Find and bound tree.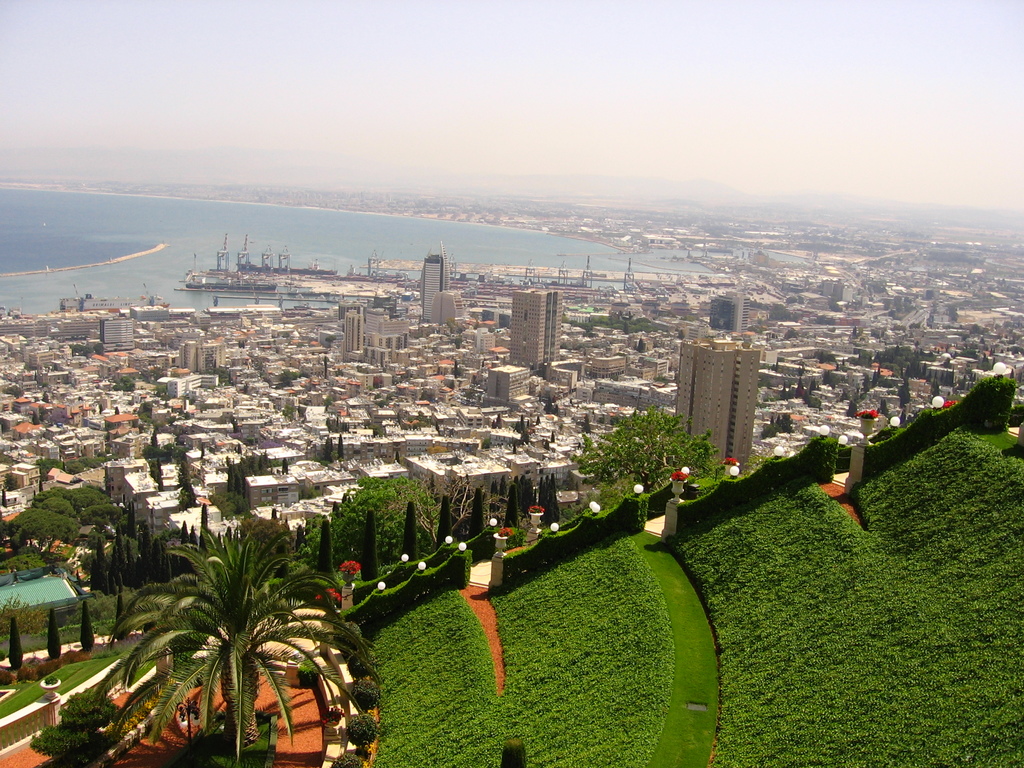
Bound: <box>827,368,838,390</box>.
